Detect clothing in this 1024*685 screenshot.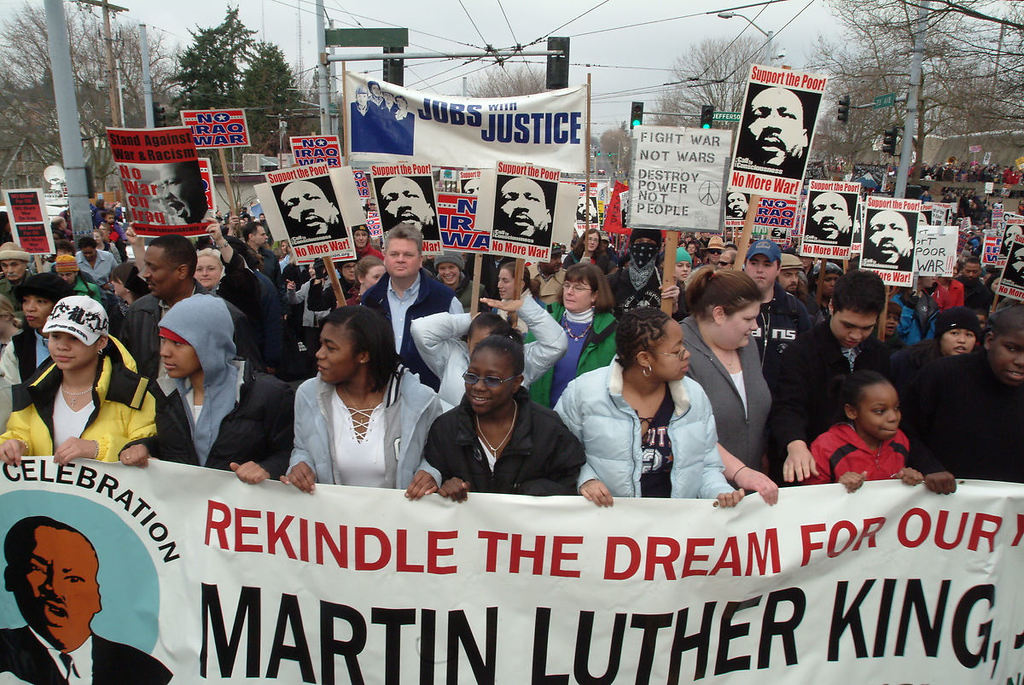
Detection: (4, 618, 168, 684).
